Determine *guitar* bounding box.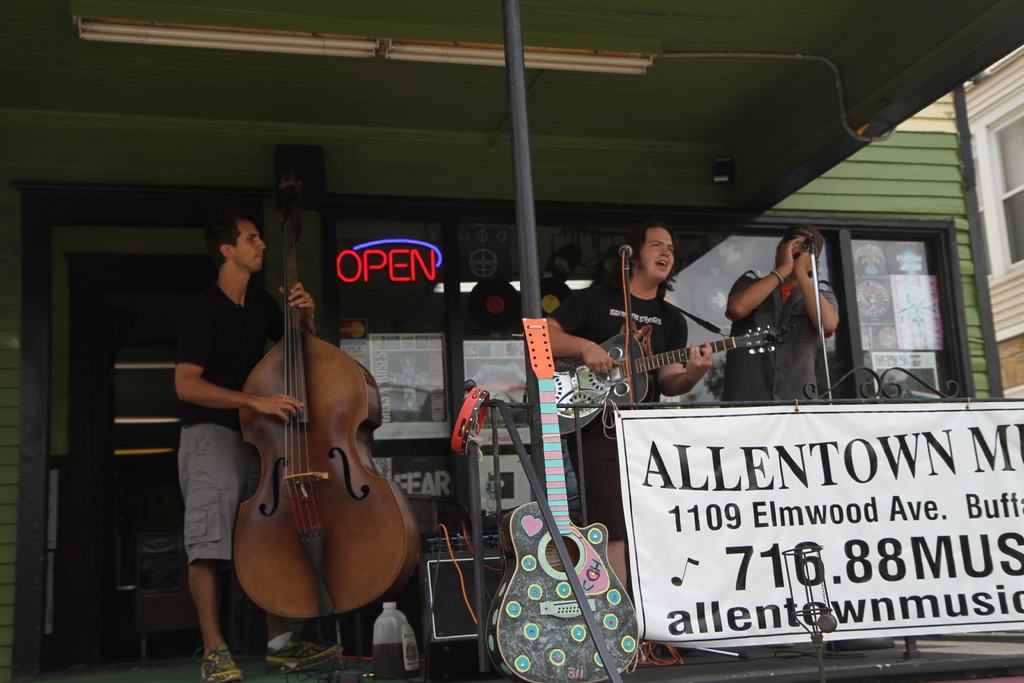
Determined: 555,323,788,439.
